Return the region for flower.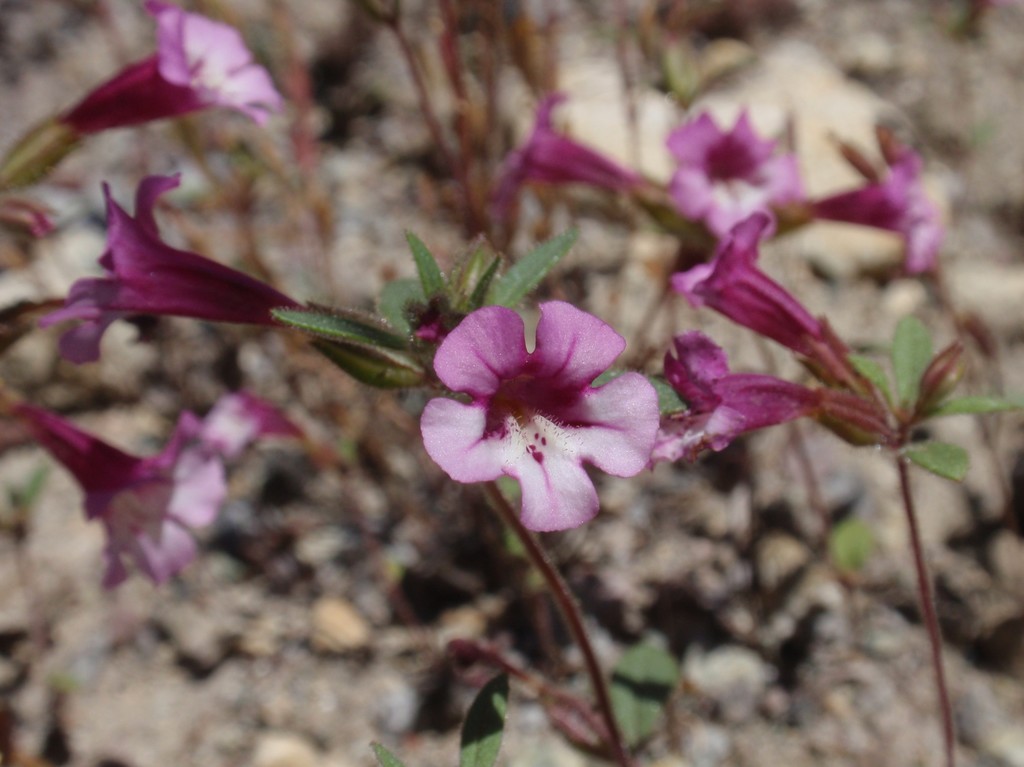
415 281 667 542.
